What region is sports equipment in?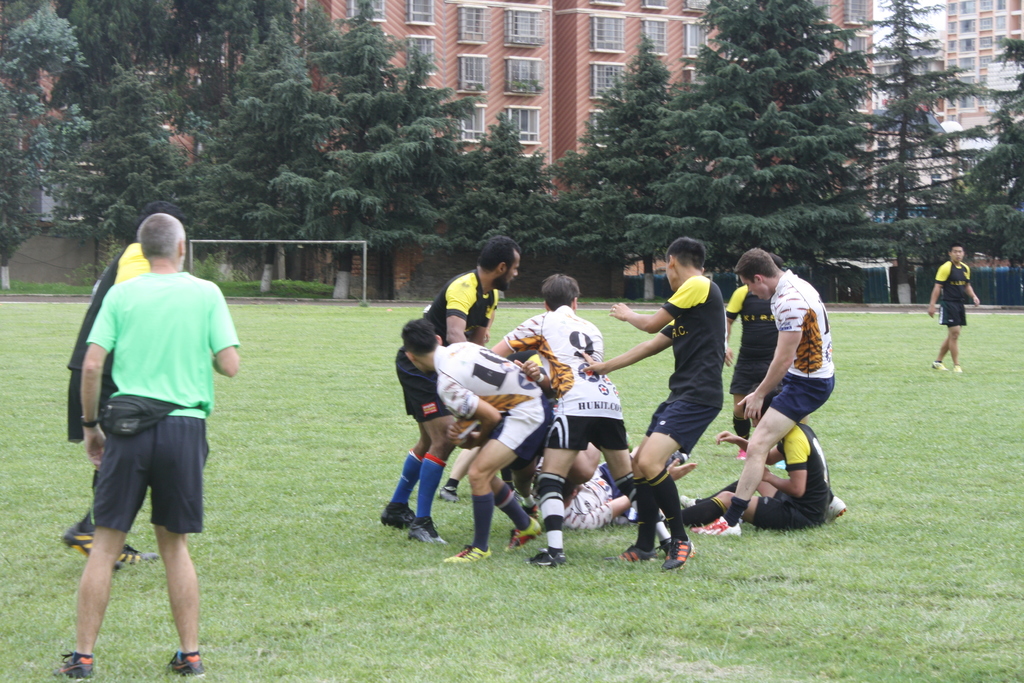
bbox=[63, 522, 157, 570].
